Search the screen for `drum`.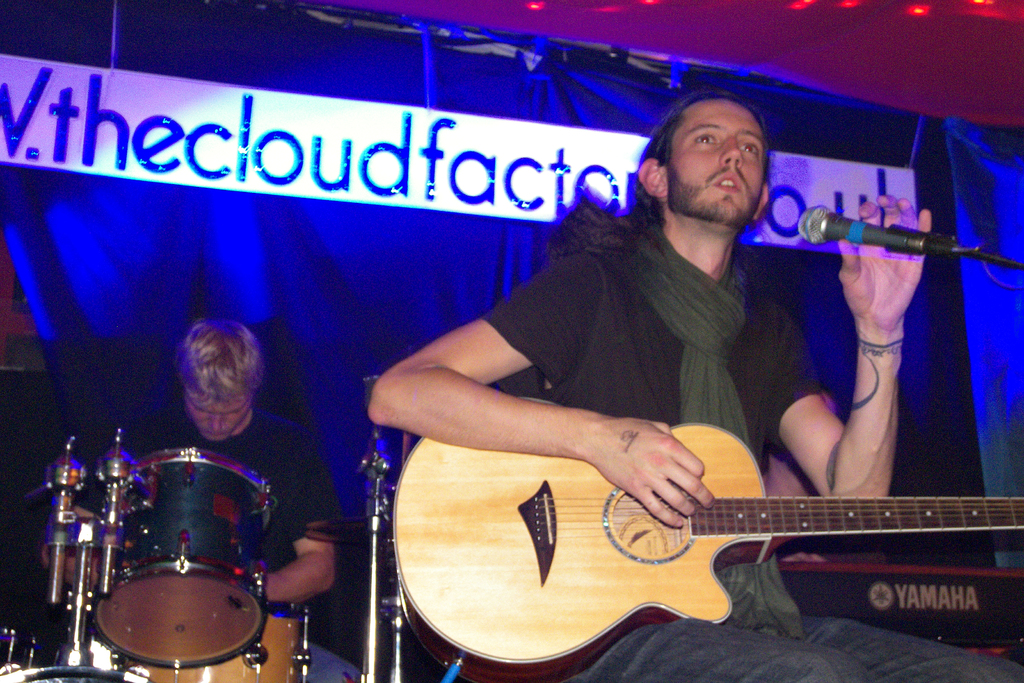
Found at Rect(84, 461, 267, 666).
